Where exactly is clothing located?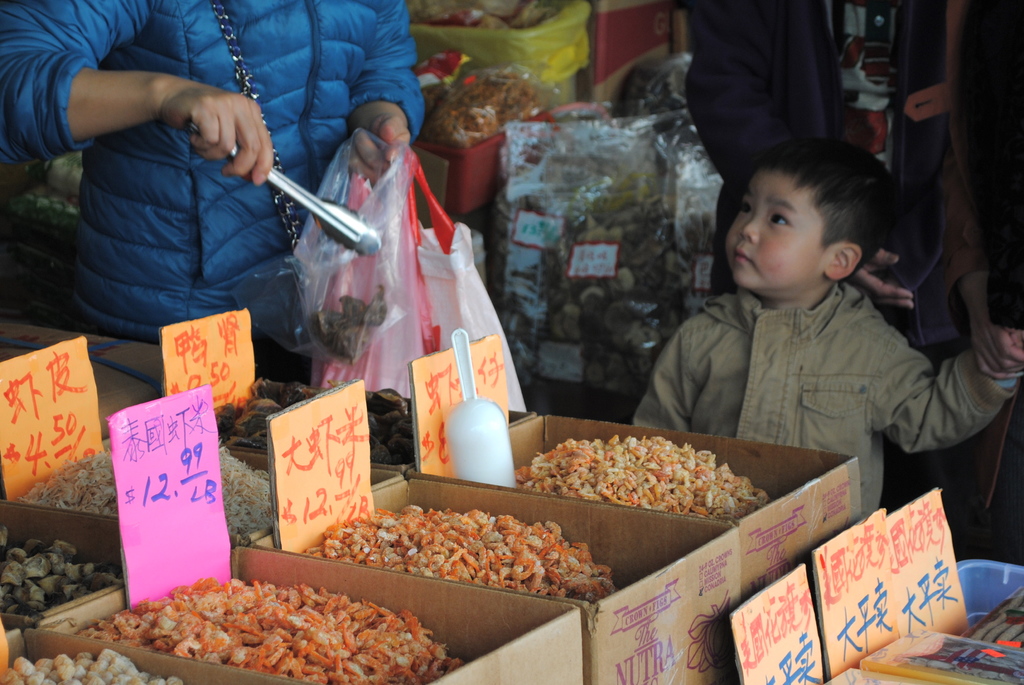
Its bounding box is select_region(0, 0, 431, 387).
